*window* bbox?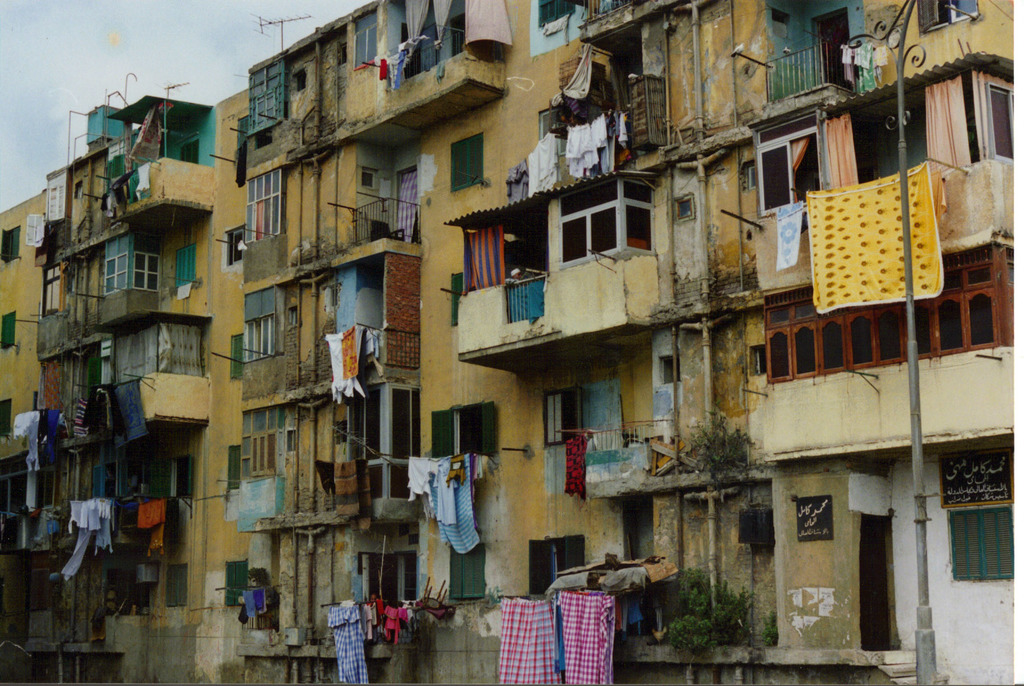
[left=517, top=541, right=609, bottom=608]
